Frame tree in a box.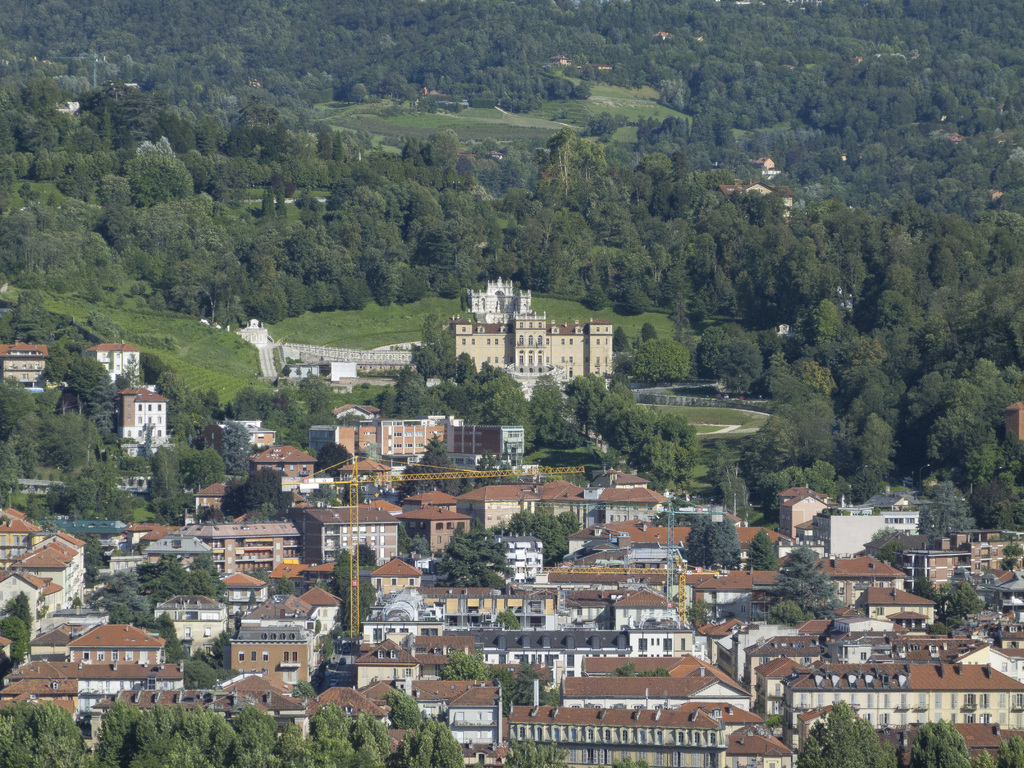
pyautogui.locateOnScreen(678, 518, 742, 570).
